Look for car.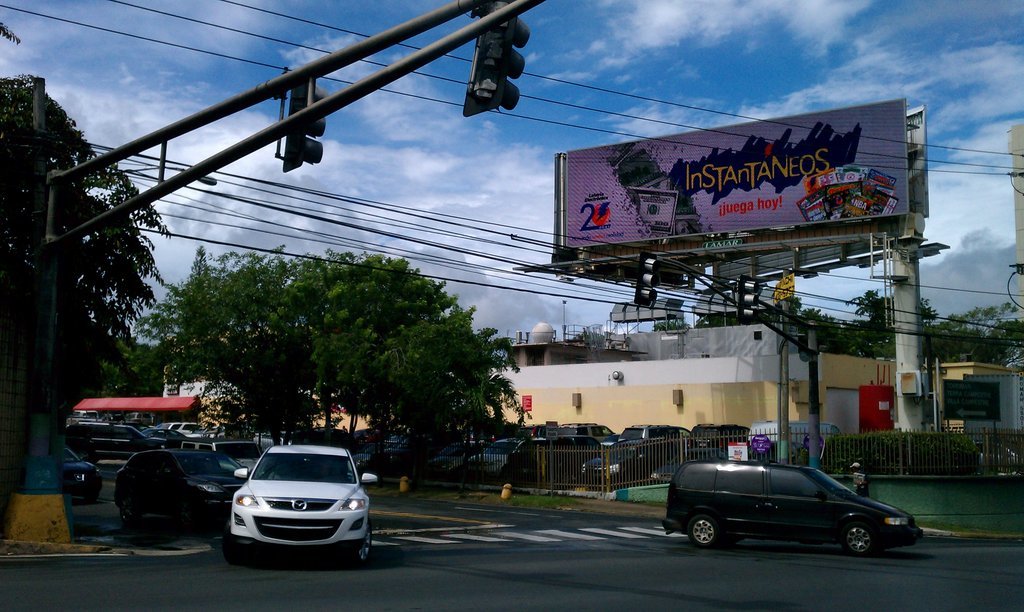
Found: left=76, top=414, right=164, bottom=460.
